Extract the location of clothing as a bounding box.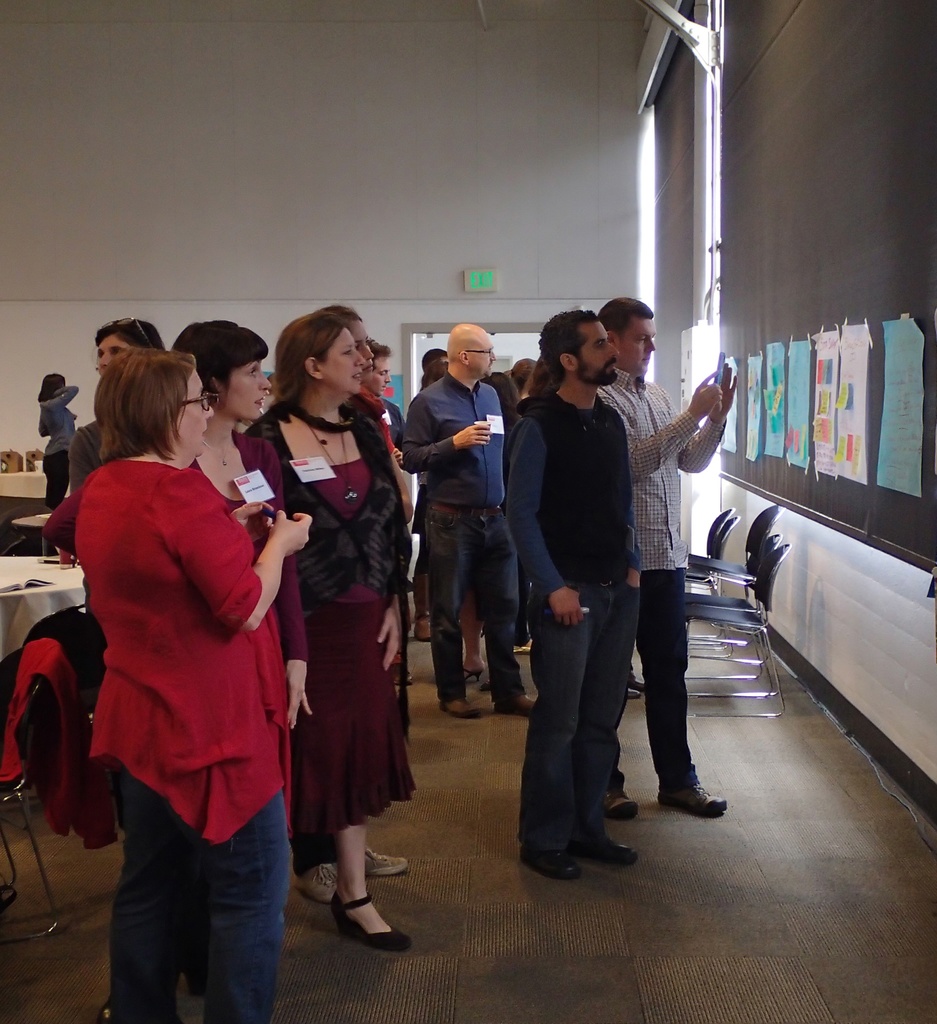
box=[597, 364, 728, 796].
